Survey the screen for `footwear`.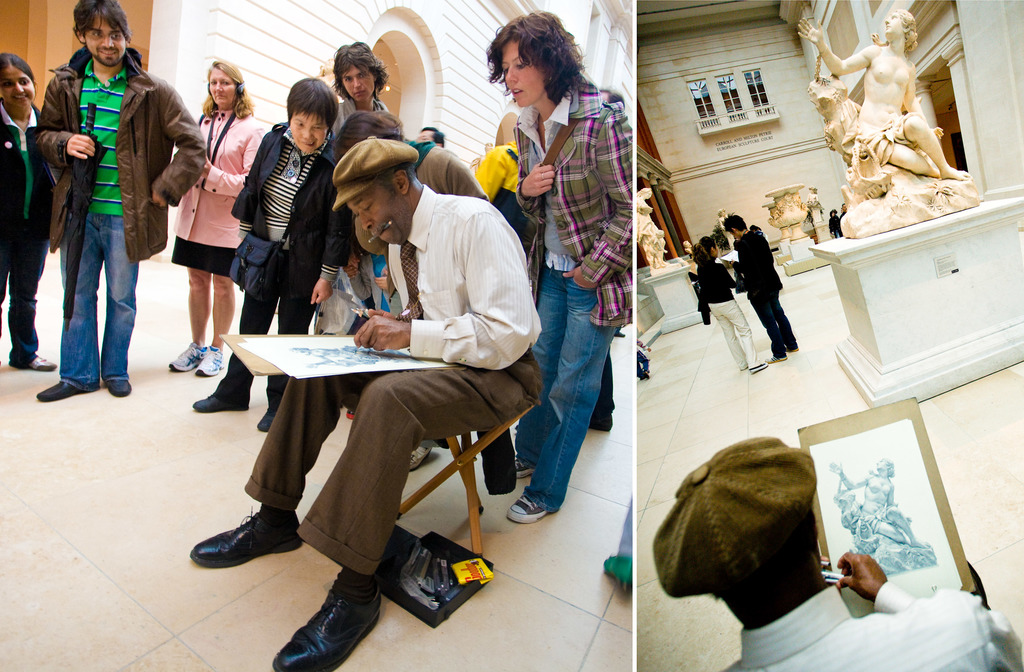
Survey found: {"x1": 33, "y1": 375, "x2": 74, "y2": 403}.
